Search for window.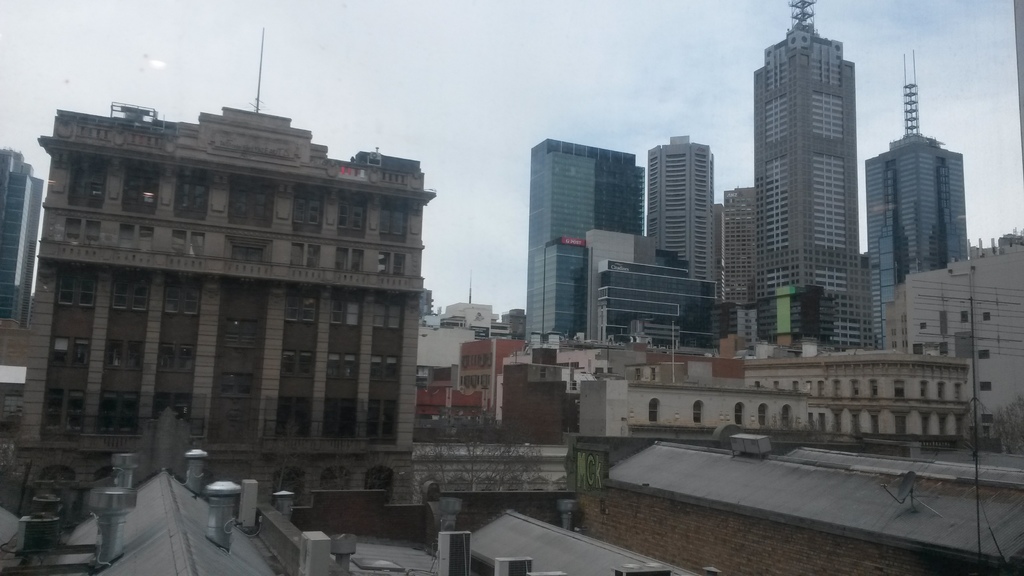
Found at 335, 247, 364, 267.
